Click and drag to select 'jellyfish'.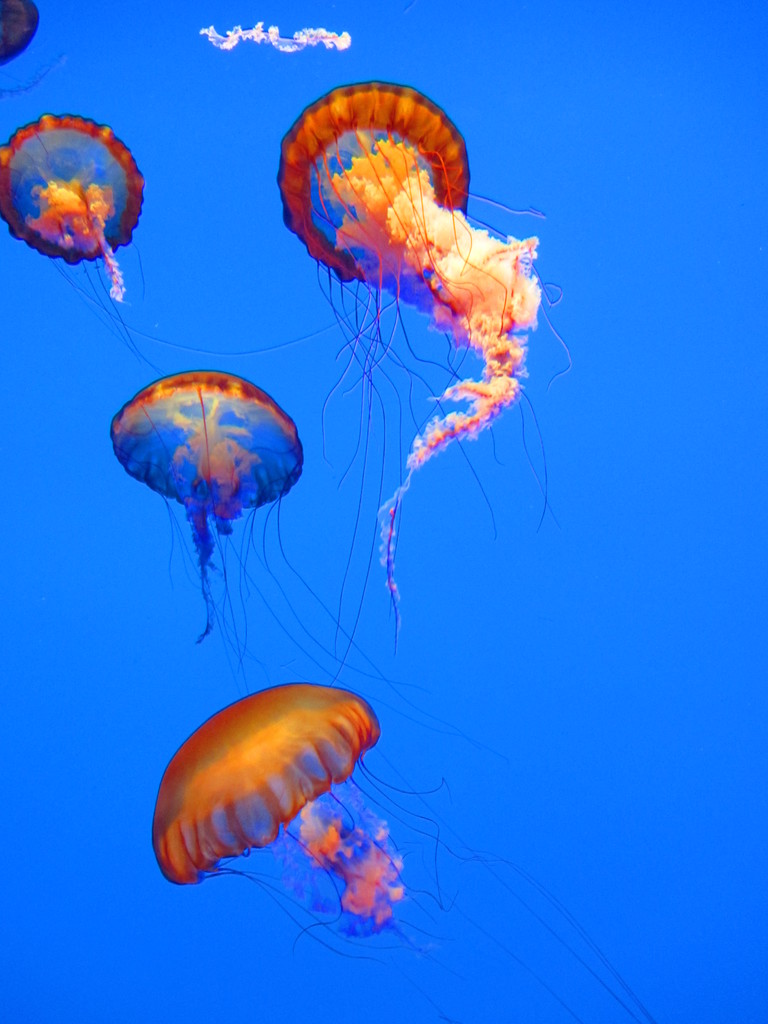
Selection: (274,72,577,654).
